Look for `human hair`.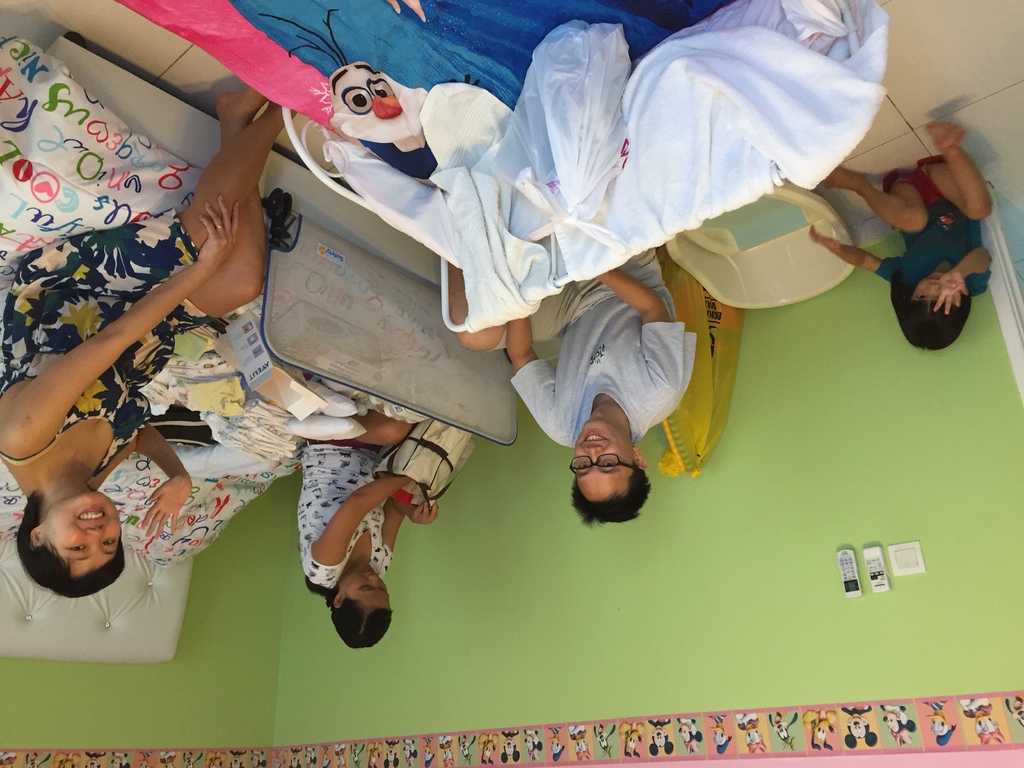
Found: detection(572, 466, 657, 529).
